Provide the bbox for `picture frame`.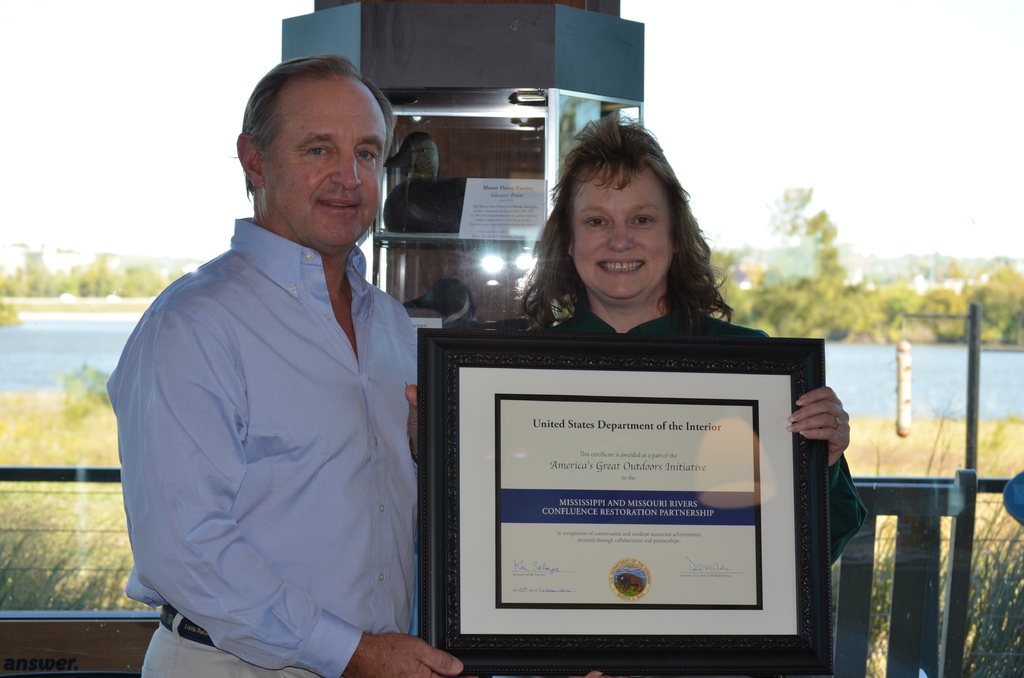
bbox(417, 314, 842, 677).
